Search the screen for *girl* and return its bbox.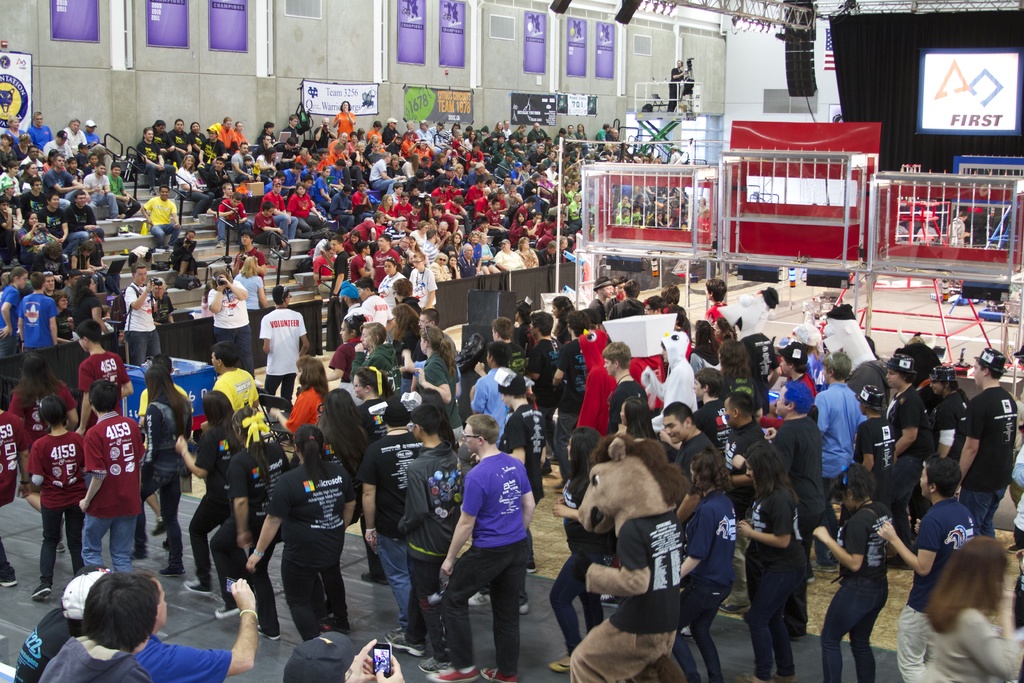
Found: Rect(929, 355, 972, 455).
